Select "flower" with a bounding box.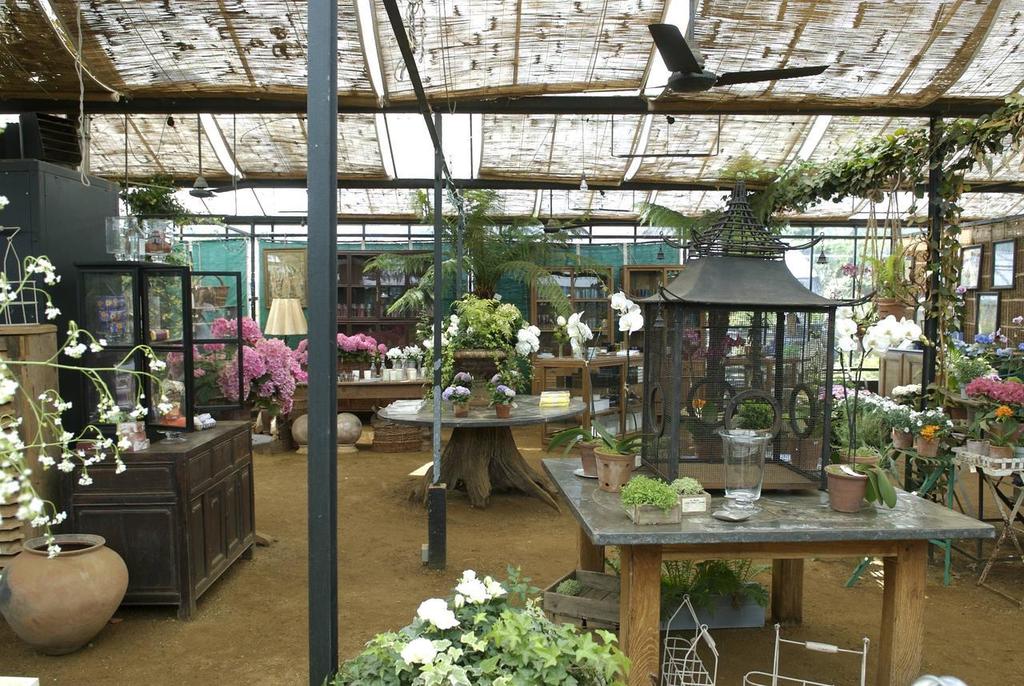
100, 397, 120, 419.
